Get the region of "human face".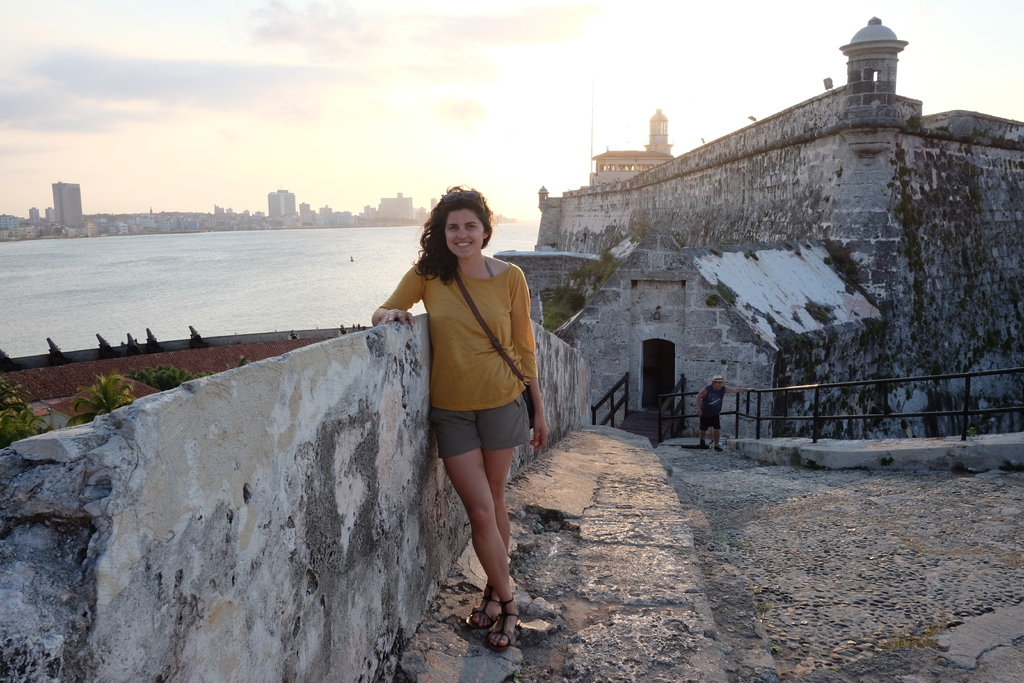
box=[715, 381, 725, 394].
